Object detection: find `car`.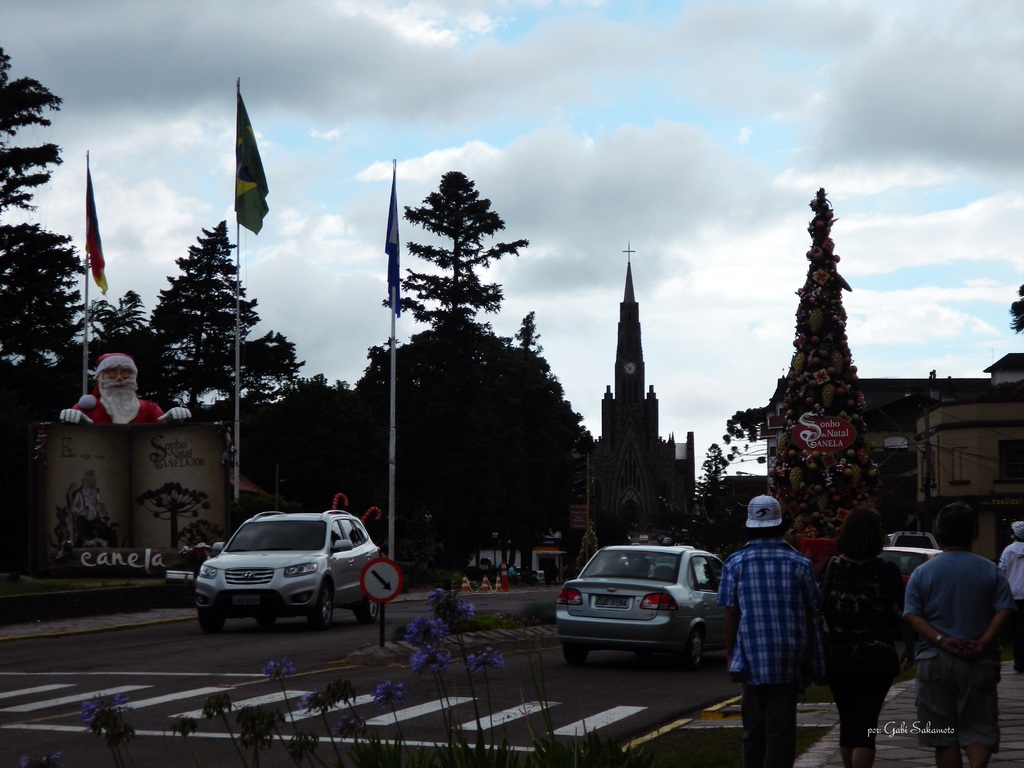
rect(189, 502, 385, 634).
